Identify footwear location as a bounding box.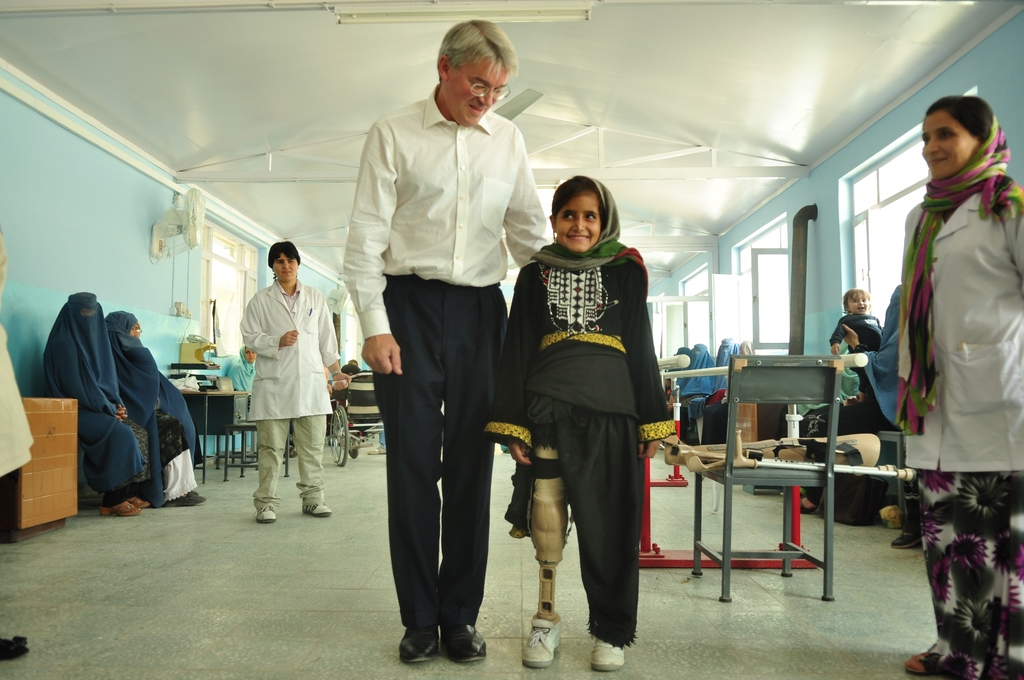
crop(255, 508, 278, 525).
